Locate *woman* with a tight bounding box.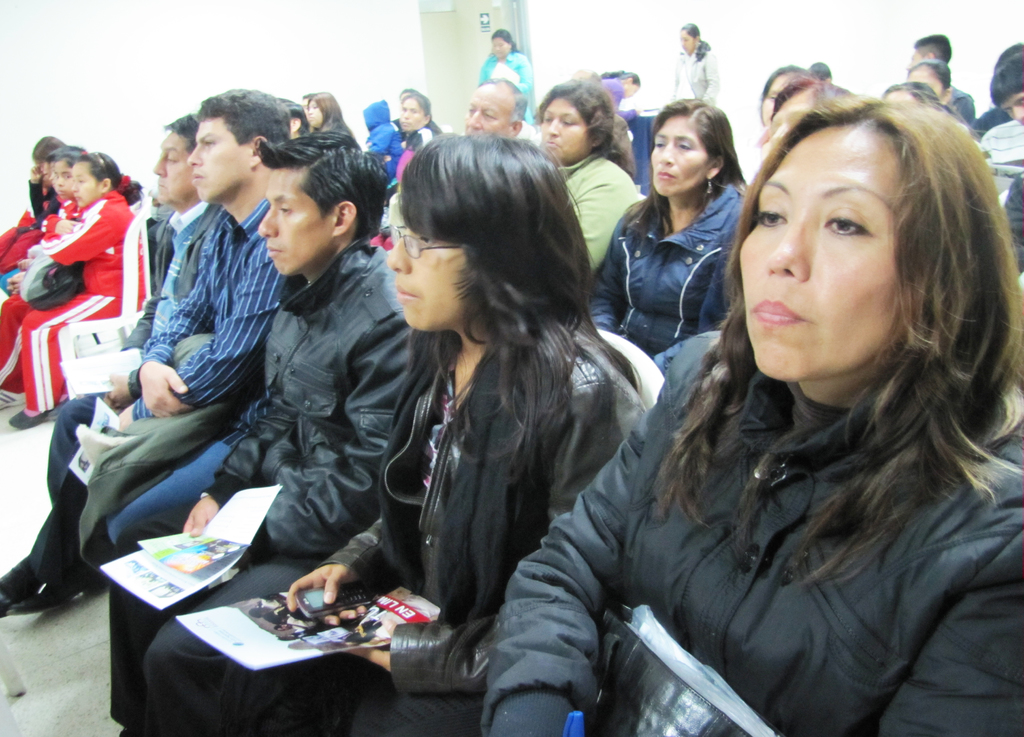
bbox=[374, 88, 447, 211].
